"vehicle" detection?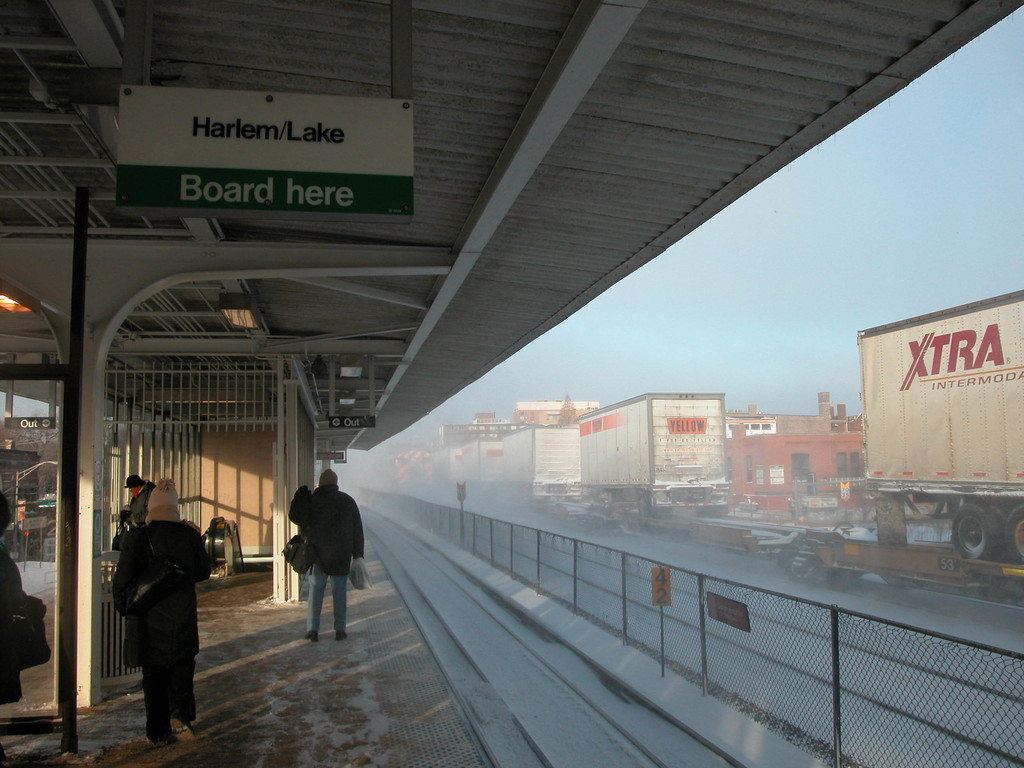
{"left": 472, "top": 410, "right": 510, "bottom": 492}
